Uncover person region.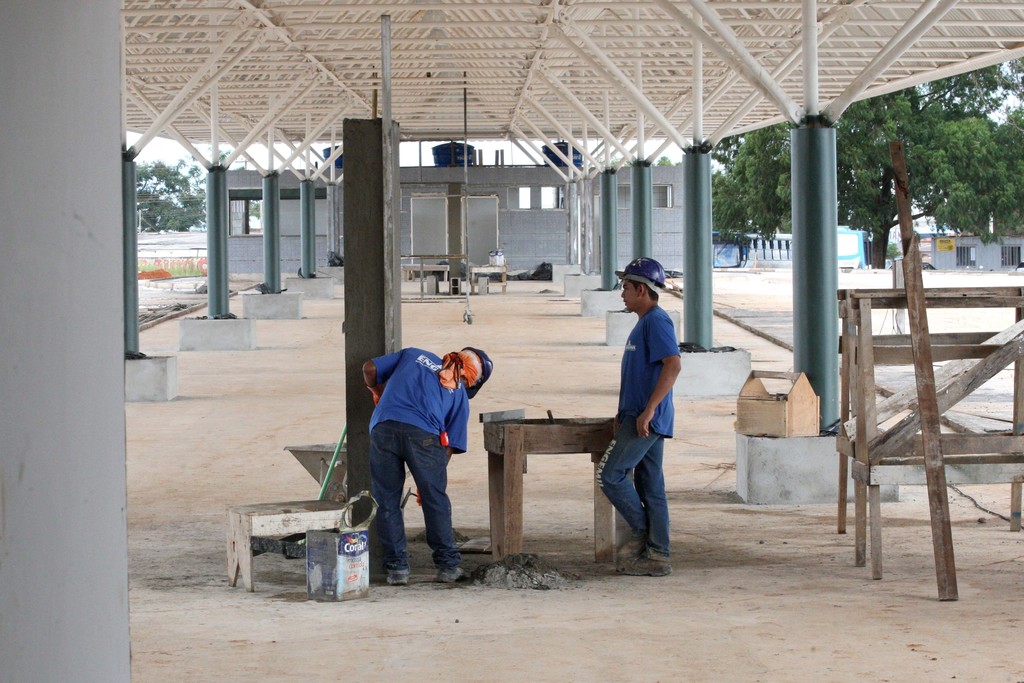
Uncovered: (362, 320, 488, 585).
